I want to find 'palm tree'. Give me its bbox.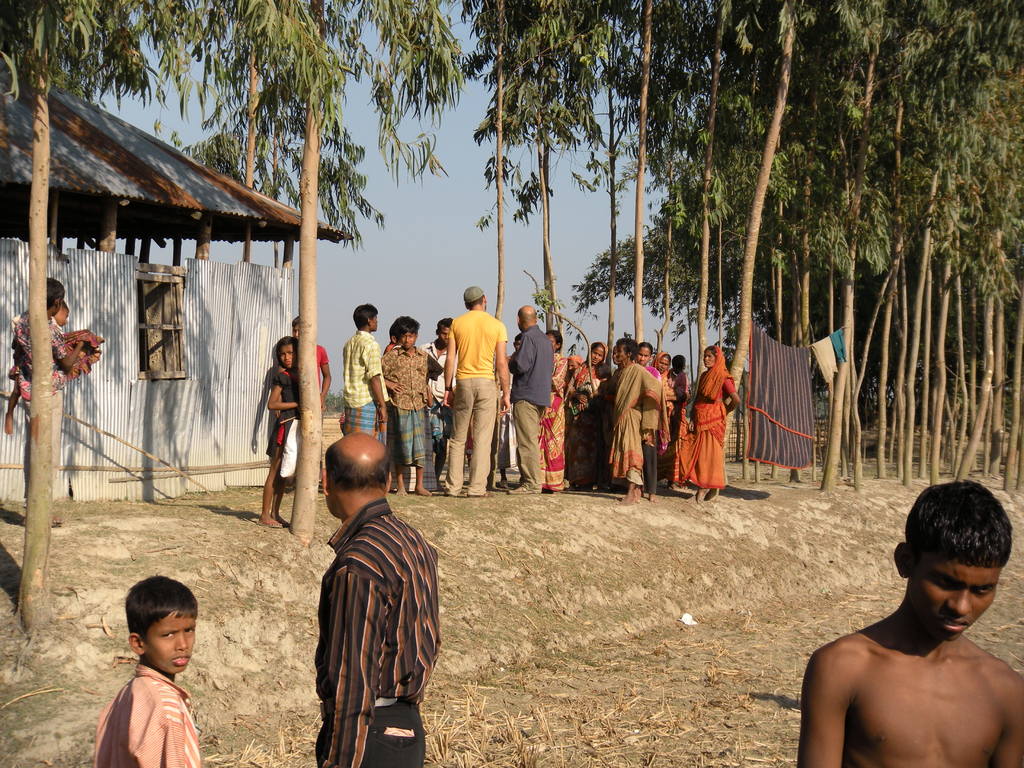
l=492, t=0, r=611, b=470.
